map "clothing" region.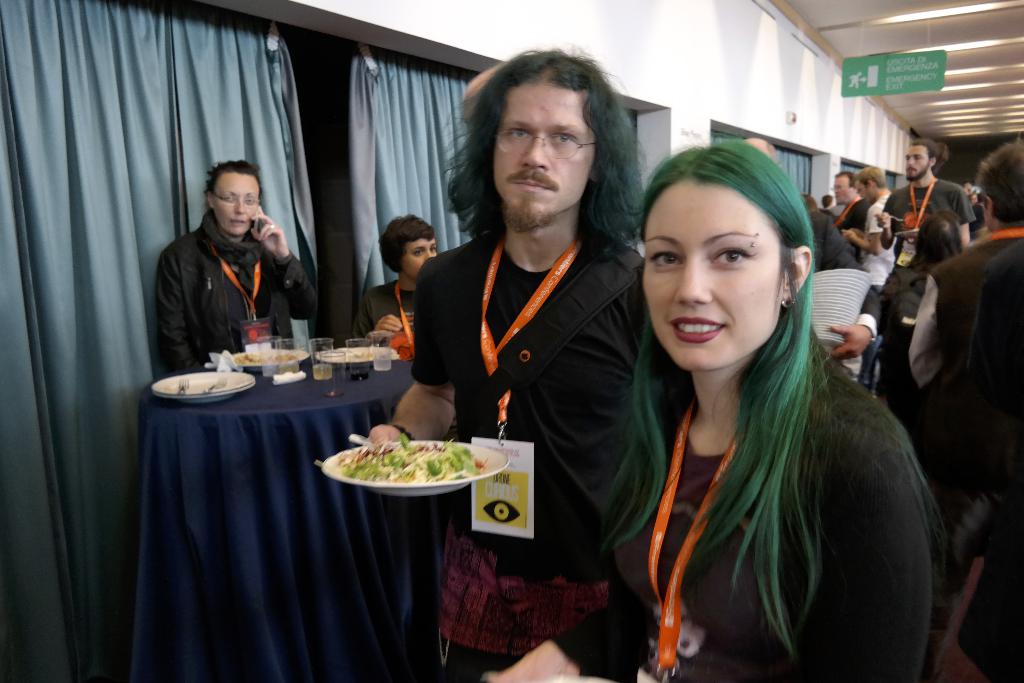
Mapped to crop(616, 330, 926, 682).
